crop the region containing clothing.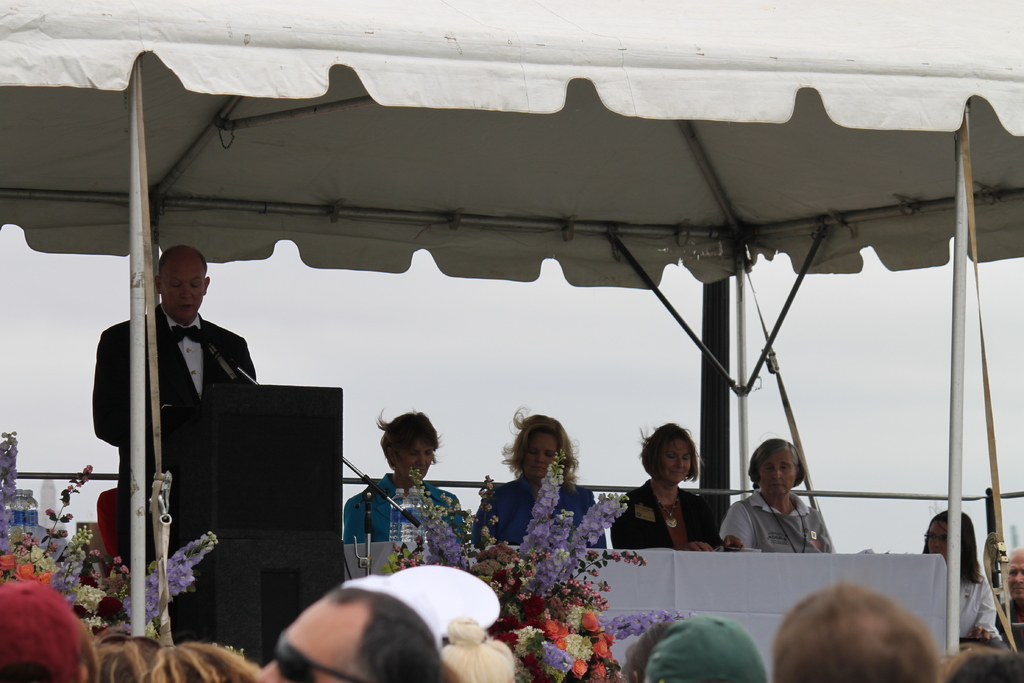
Crop region: box=[735, 483, 833, 562].
